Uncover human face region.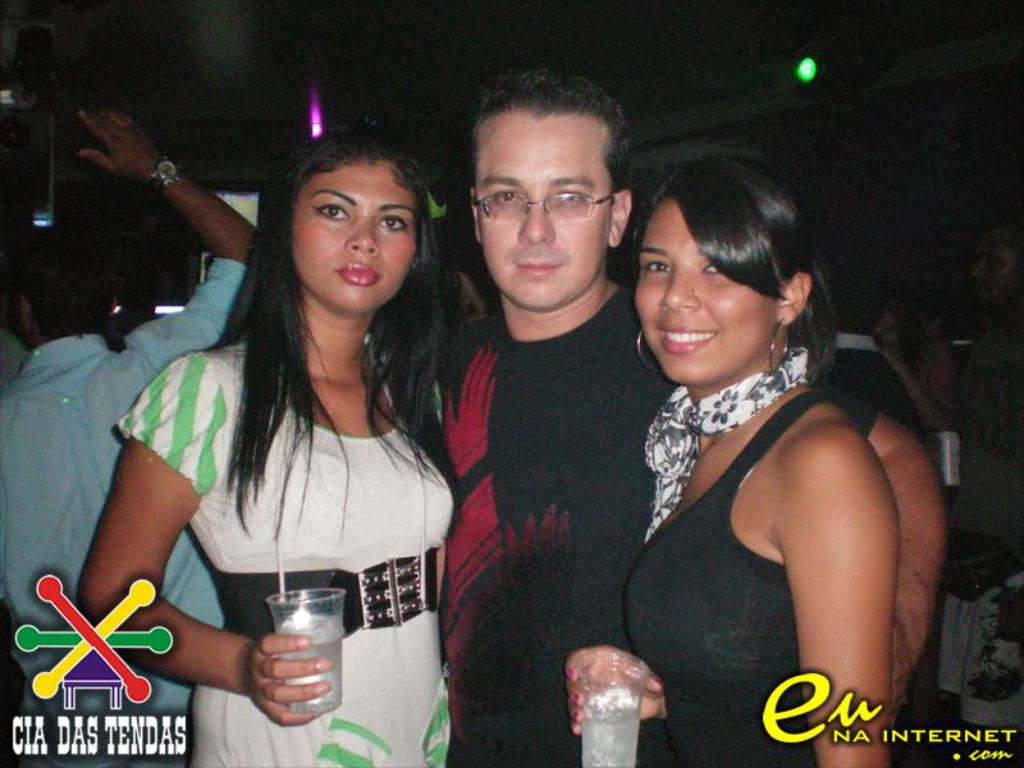
Uncovered: [x1=481, y1=129, x2=611, y2=307].
